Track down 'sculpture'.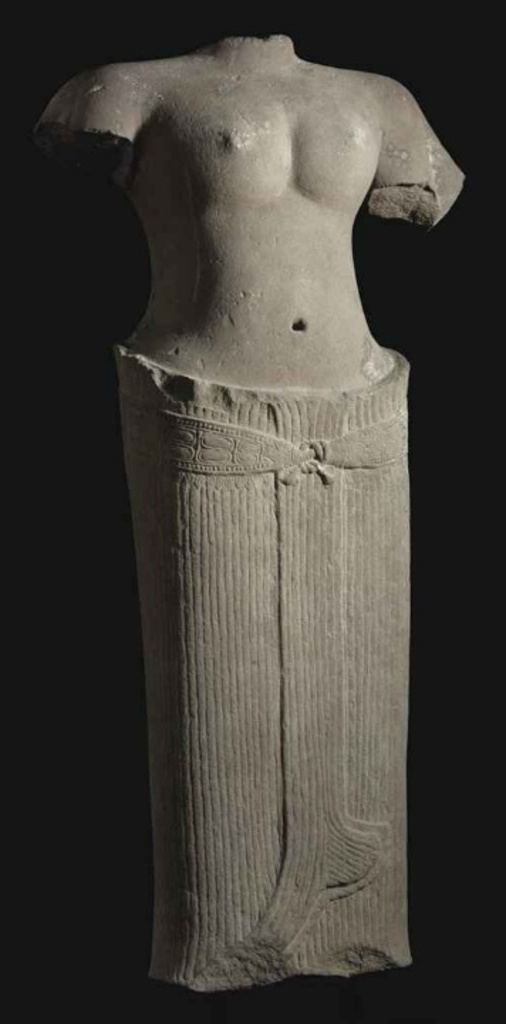
Tracked to rect(82, 0, 446, 1017).
